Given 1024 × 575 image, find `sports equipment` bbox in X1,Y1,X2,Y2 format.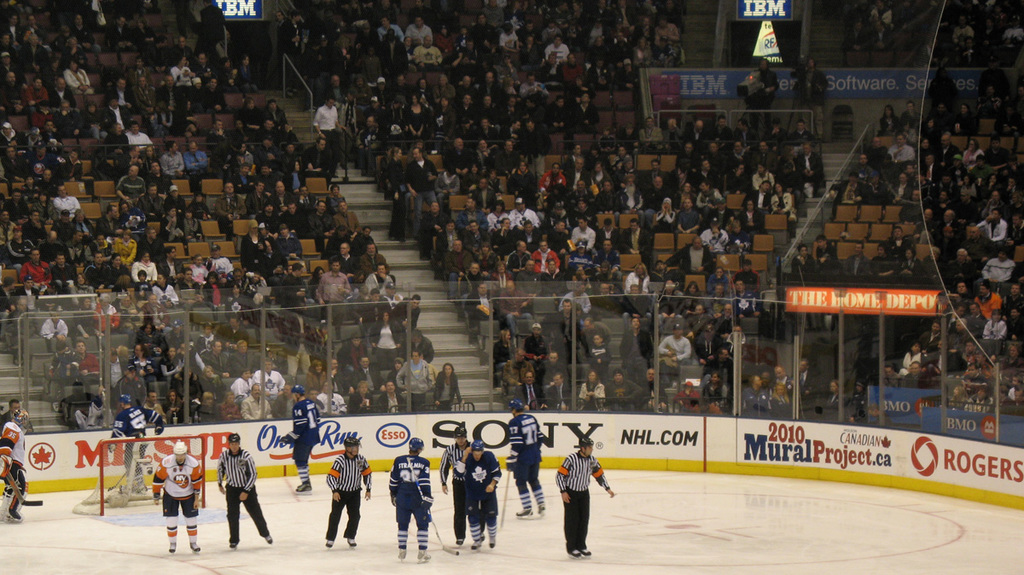
473,444,484,463.
